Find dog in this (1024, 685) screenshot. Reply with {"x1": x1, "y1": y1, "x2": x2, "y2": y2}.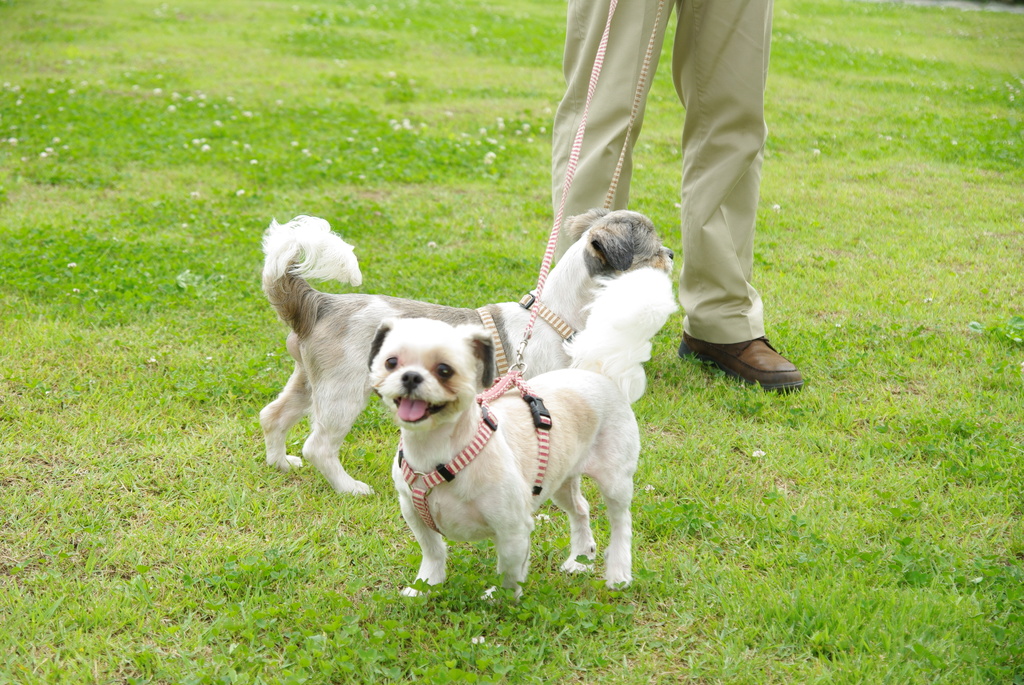
{"x1": 257, "y1": 201, "x2": 675, "y2": 497}.
